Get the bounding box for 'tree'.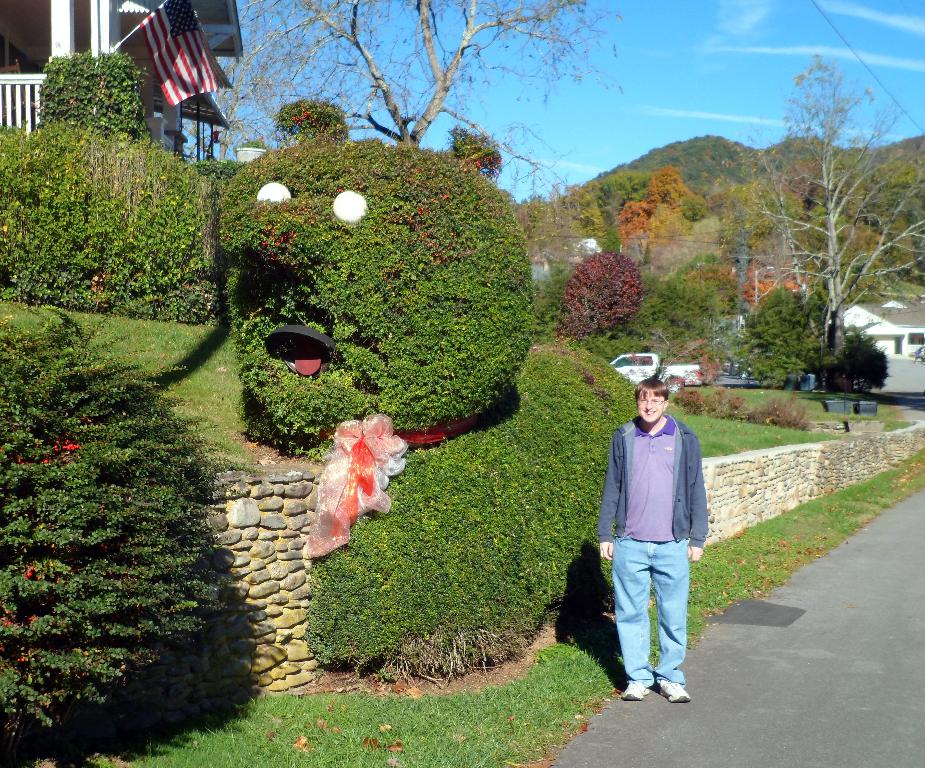
box(619, 203, 650, 252).
